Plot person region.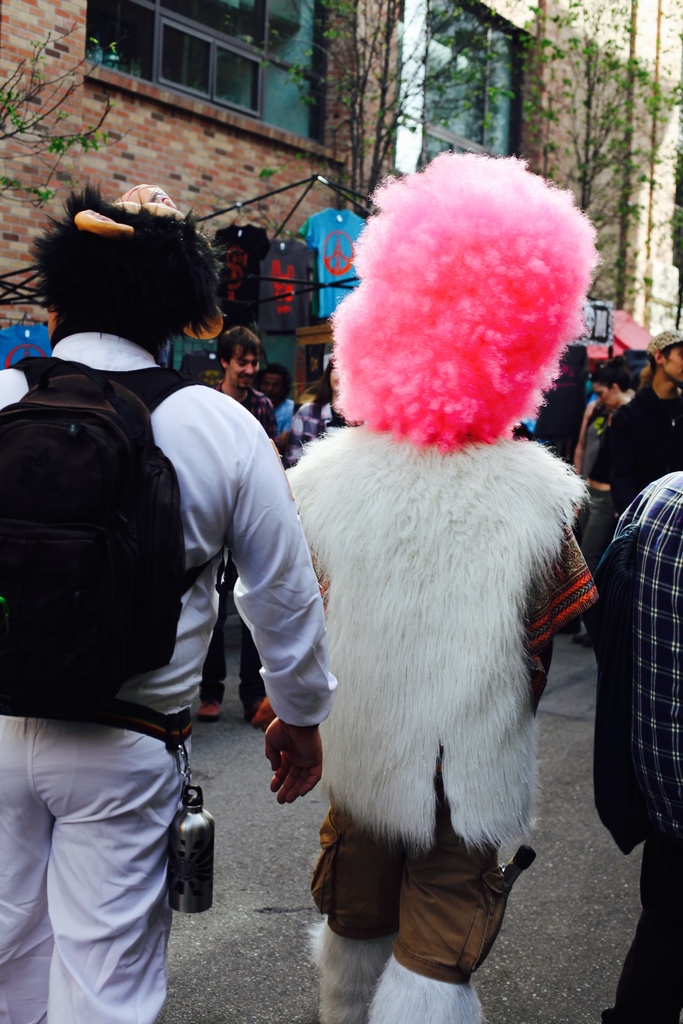
Plotted at (left=266, top=151, right=606, bottom=1023).
